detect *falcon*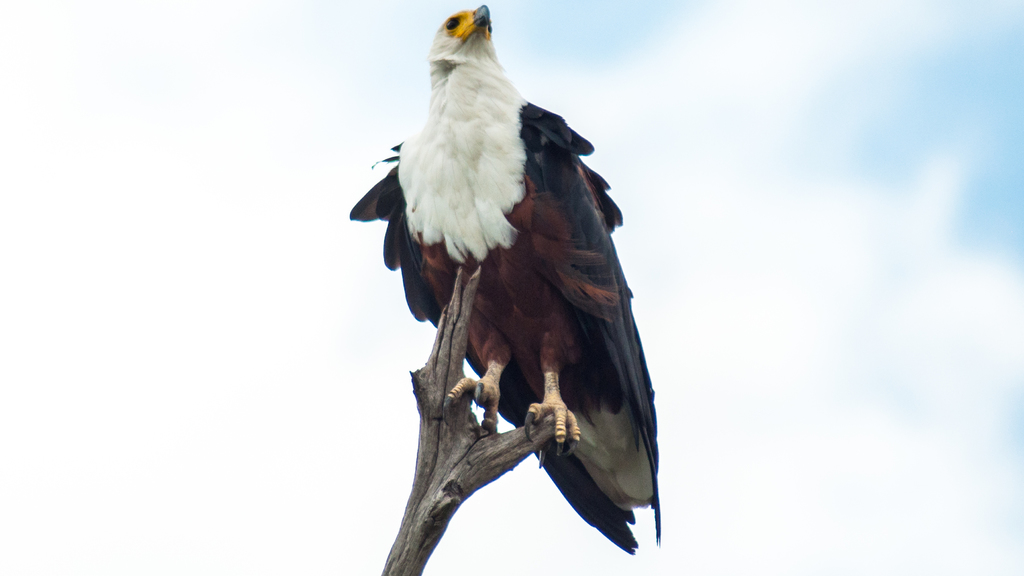
(x1=346, y1=0, x2=659, y2=559)
